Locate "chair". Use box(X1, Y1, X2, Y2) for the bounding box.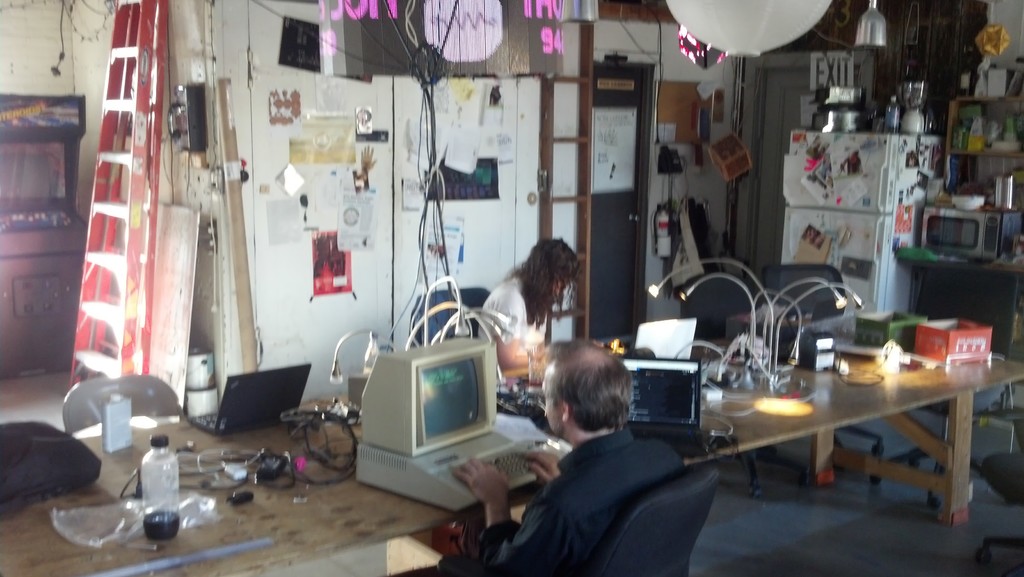
box(411, 284, 491, 354).
